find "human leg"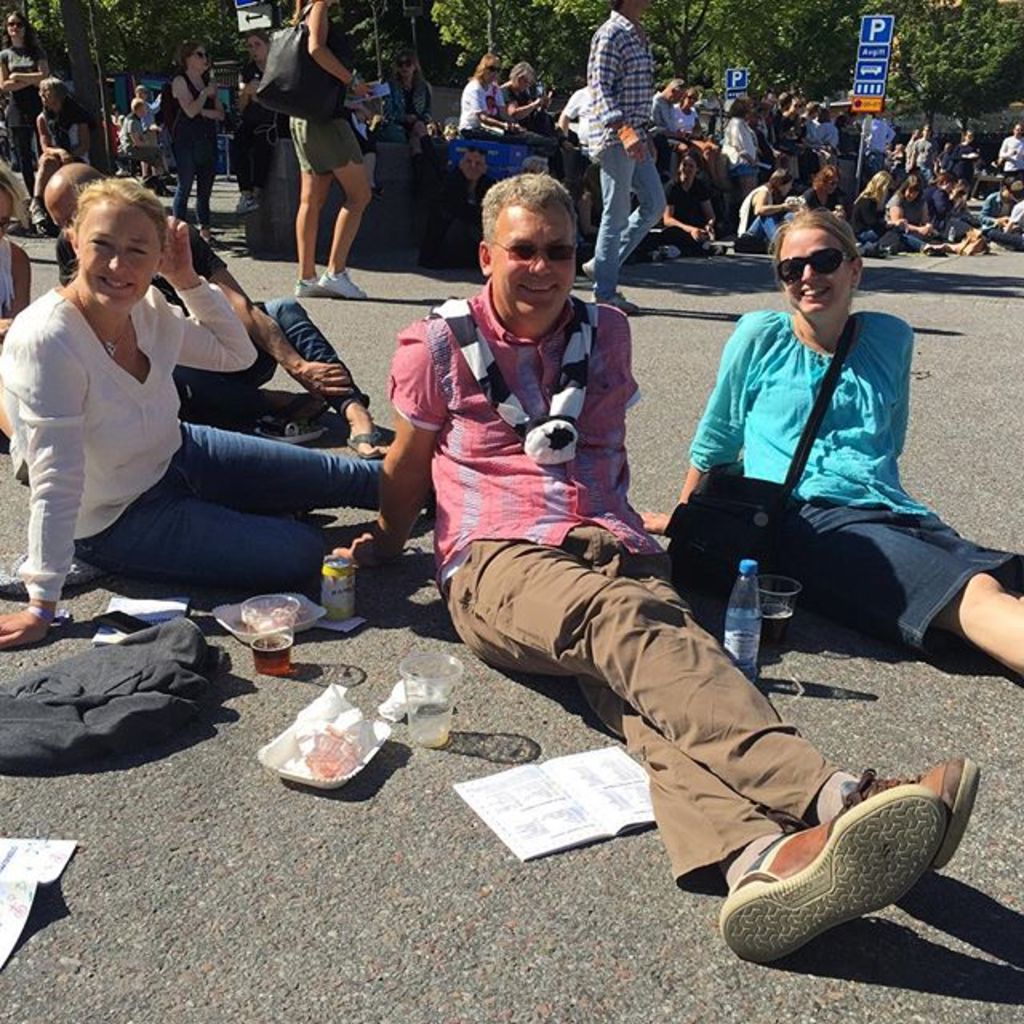
pyautogui.locateOnScreen(334, 136, 368, 290)
